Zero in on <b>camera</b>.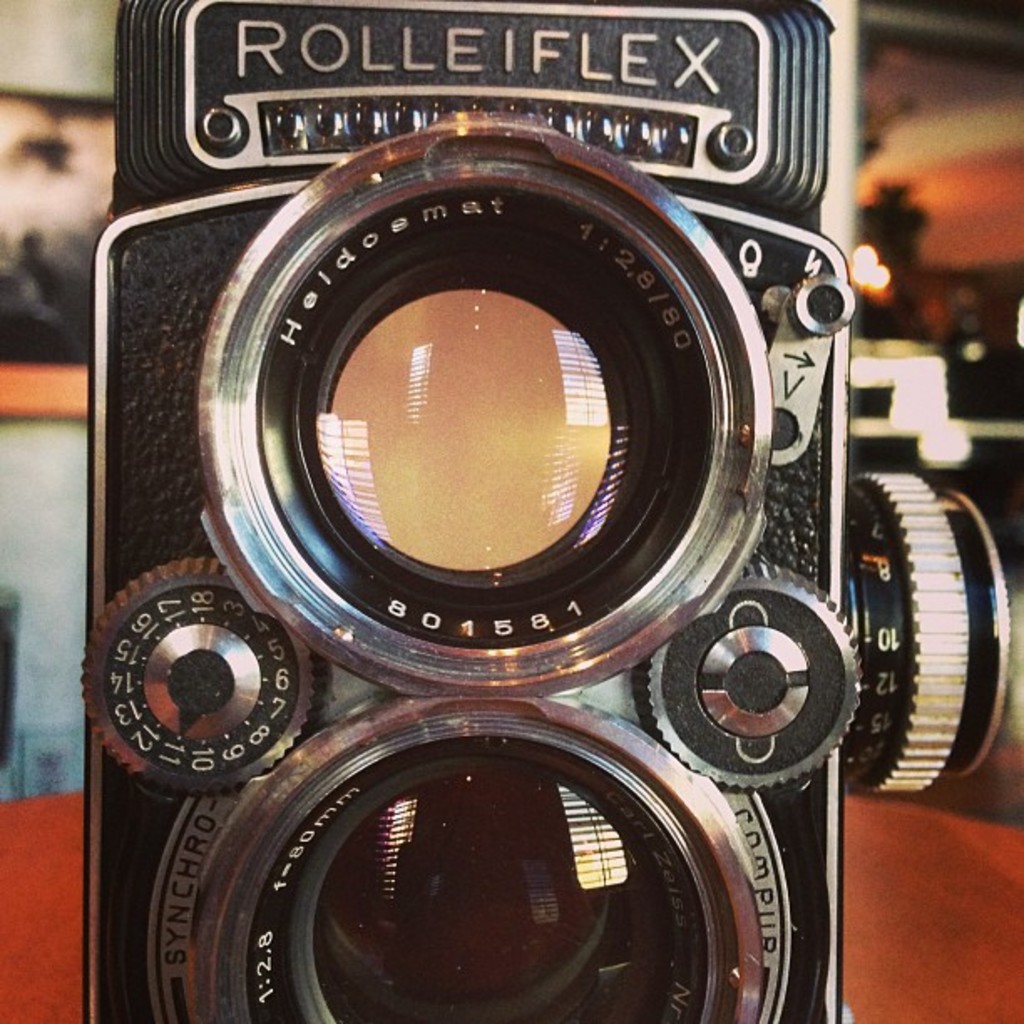
Zeroed in: l=82, t=0, r=1012, b=1022.
